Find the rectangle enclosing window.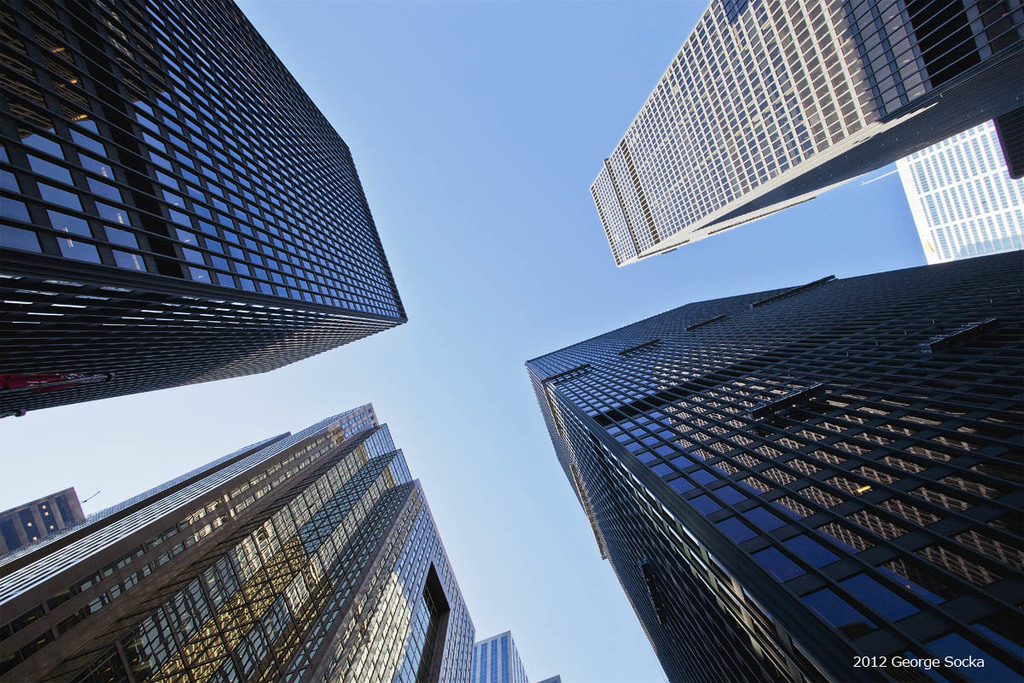
detection(0, 196, 34, 225).
